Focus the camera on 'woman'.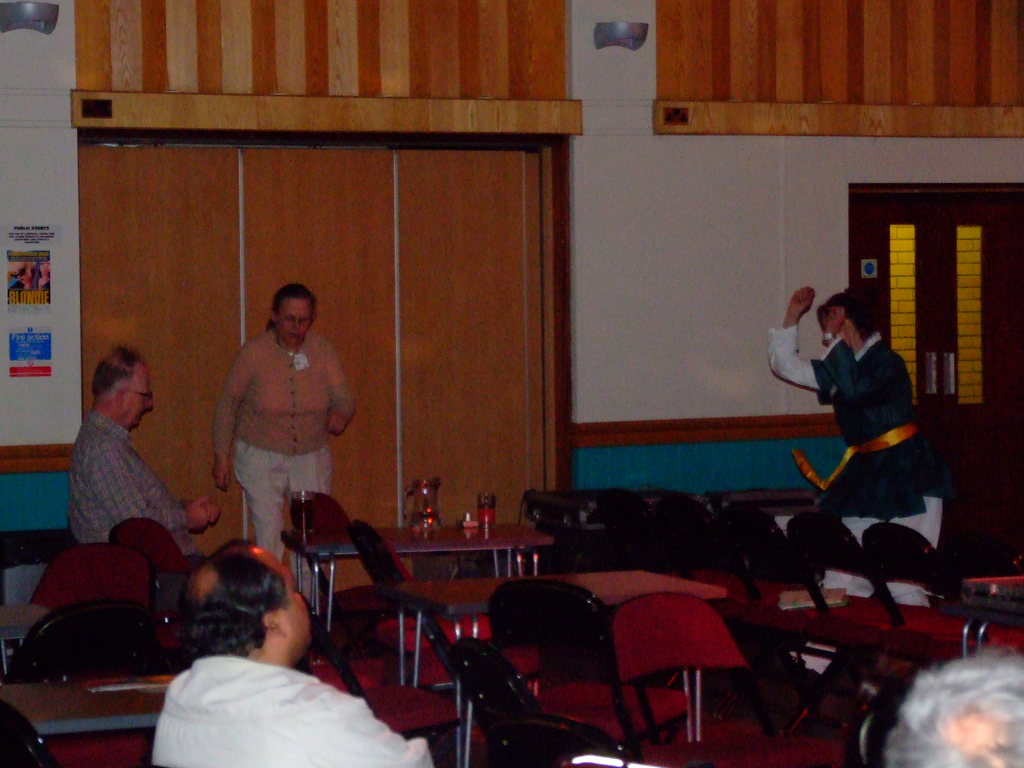
Focus region: (x1=763, y1=287, x2=948, y2=611).
